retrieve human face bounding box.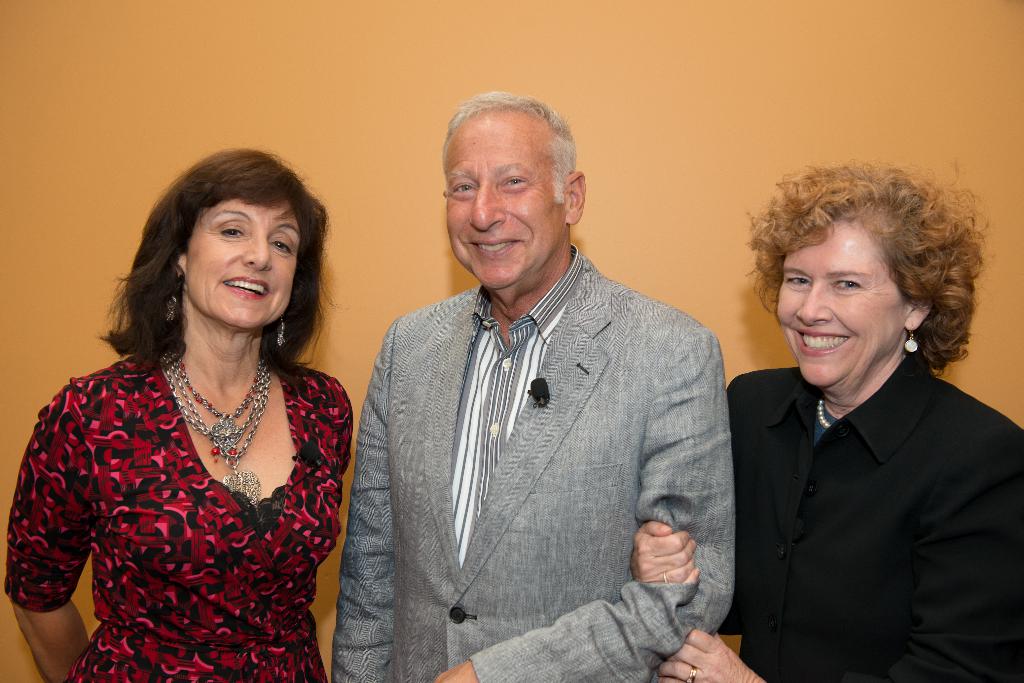
Bounding box: bbox(776, 234, 899, 386).
